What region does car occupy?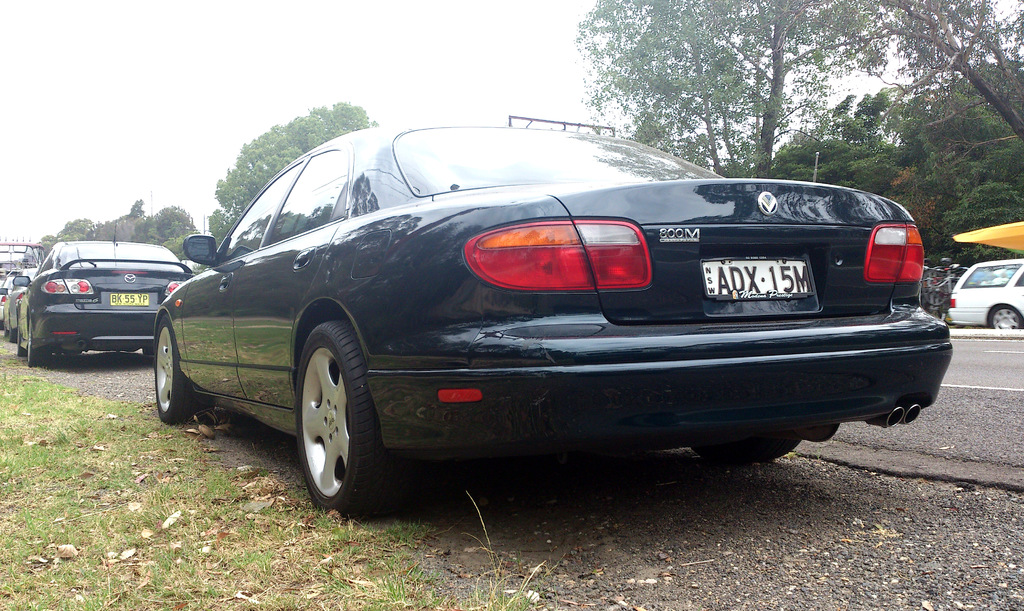
region(0, 273, 18, 330).
